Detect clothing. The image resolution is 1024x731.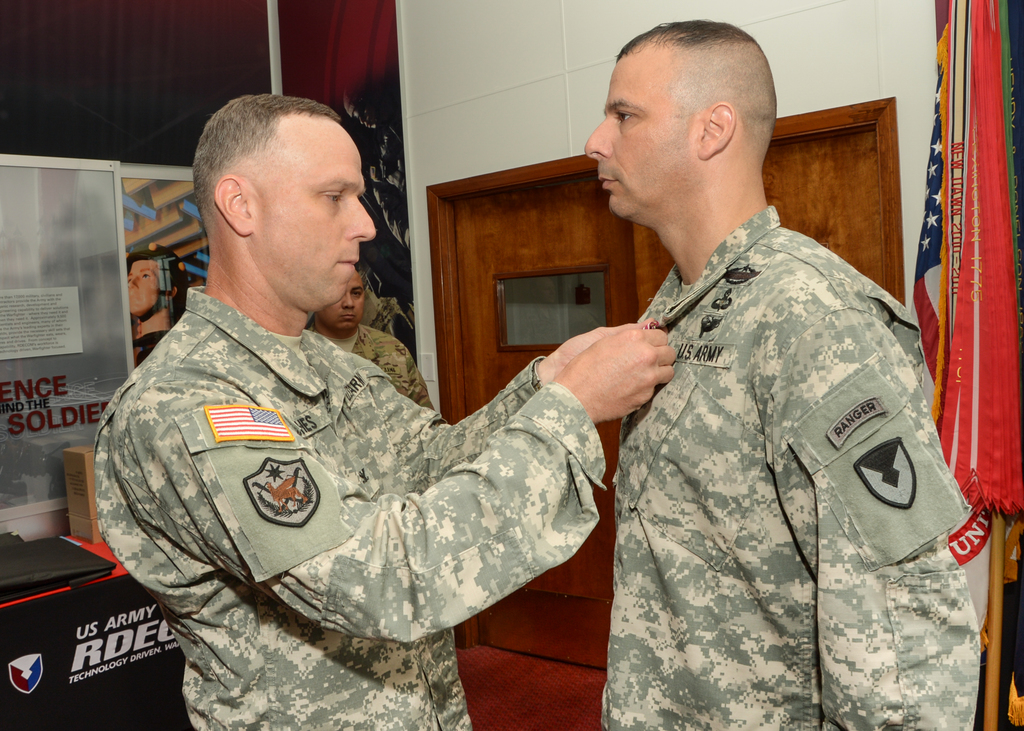
box=[604, 207, 995, 730].
